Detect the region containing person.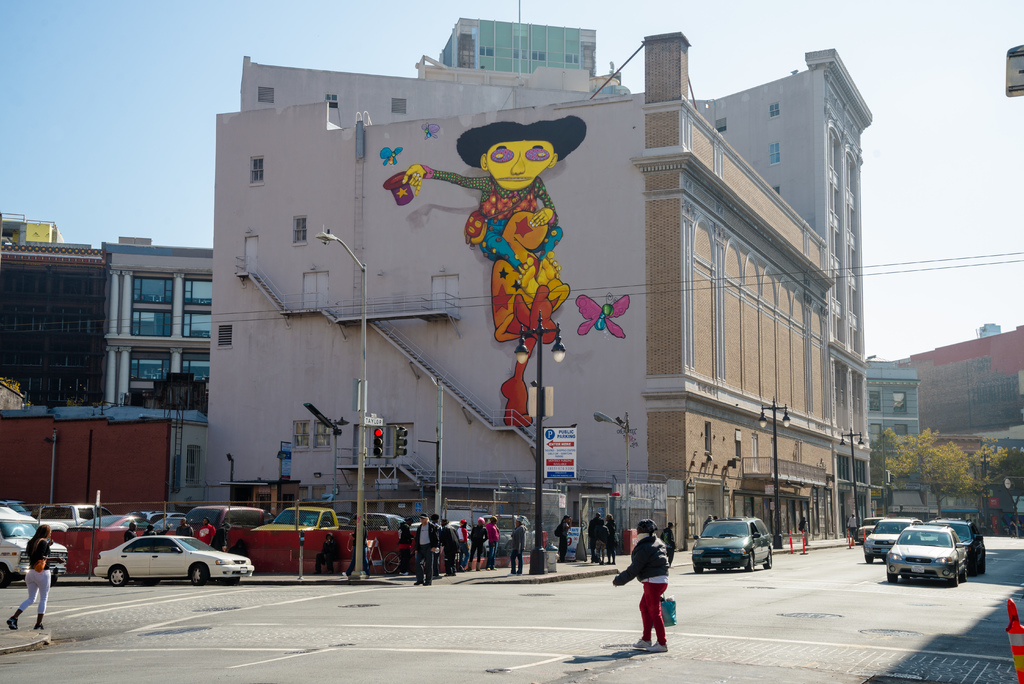
(left=479, top=517, right=504, bottom=566).
